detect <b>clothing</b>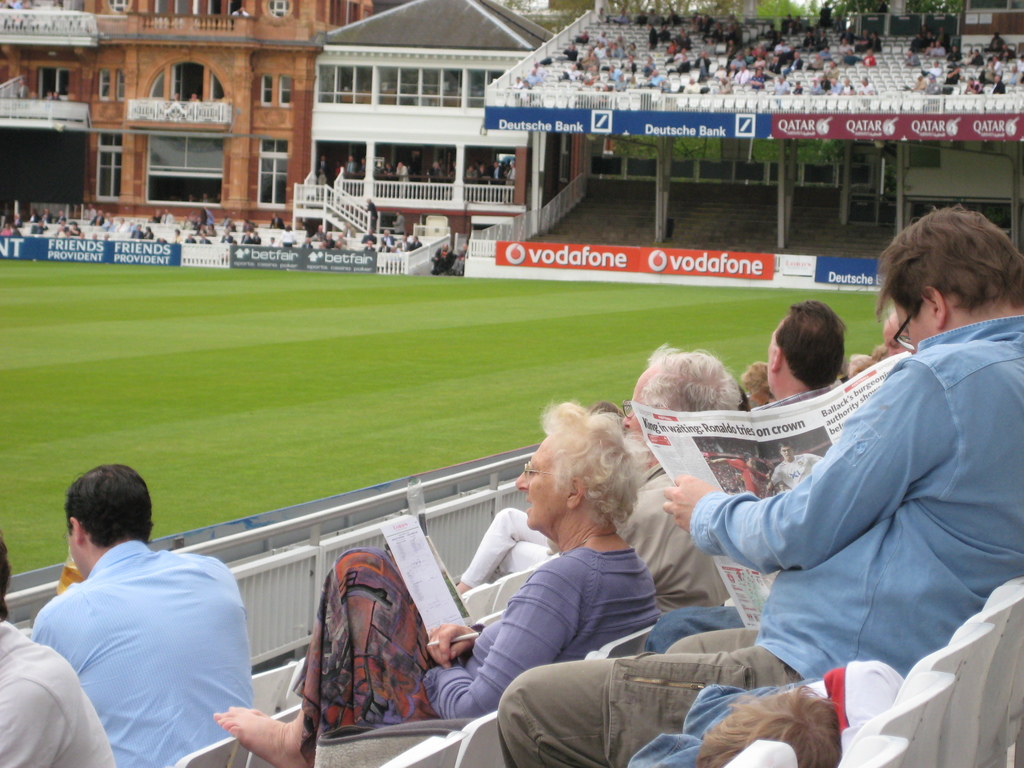
select_region(463, 506, 562, 590)
